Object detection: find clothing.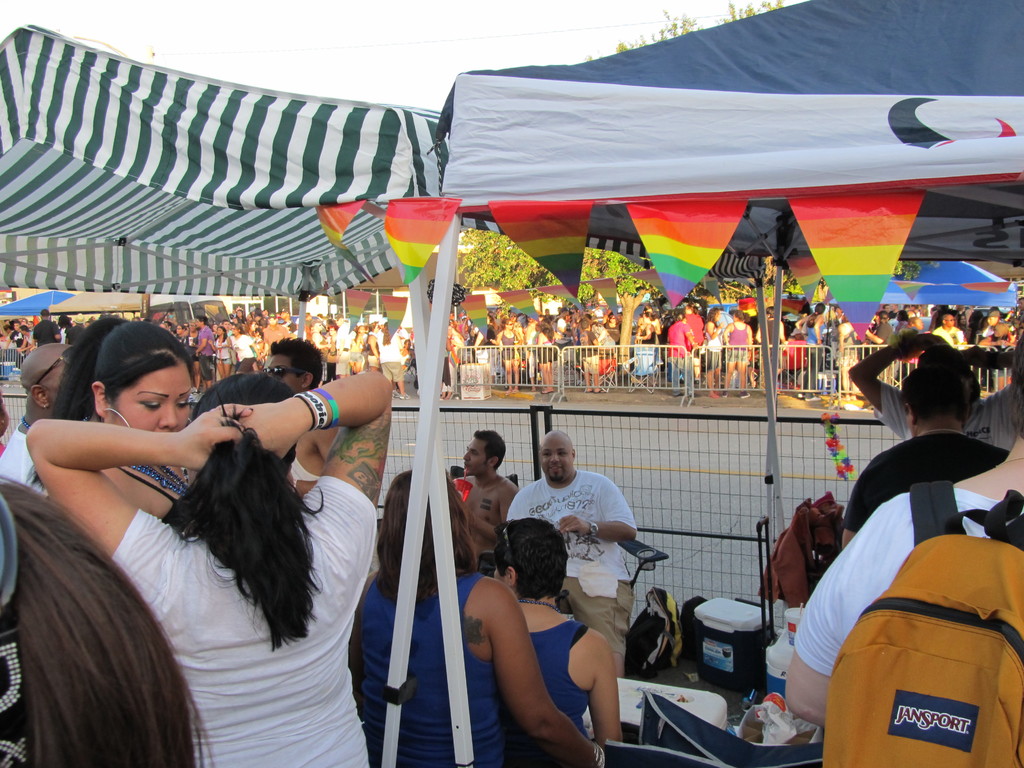
685,312,703,364.
